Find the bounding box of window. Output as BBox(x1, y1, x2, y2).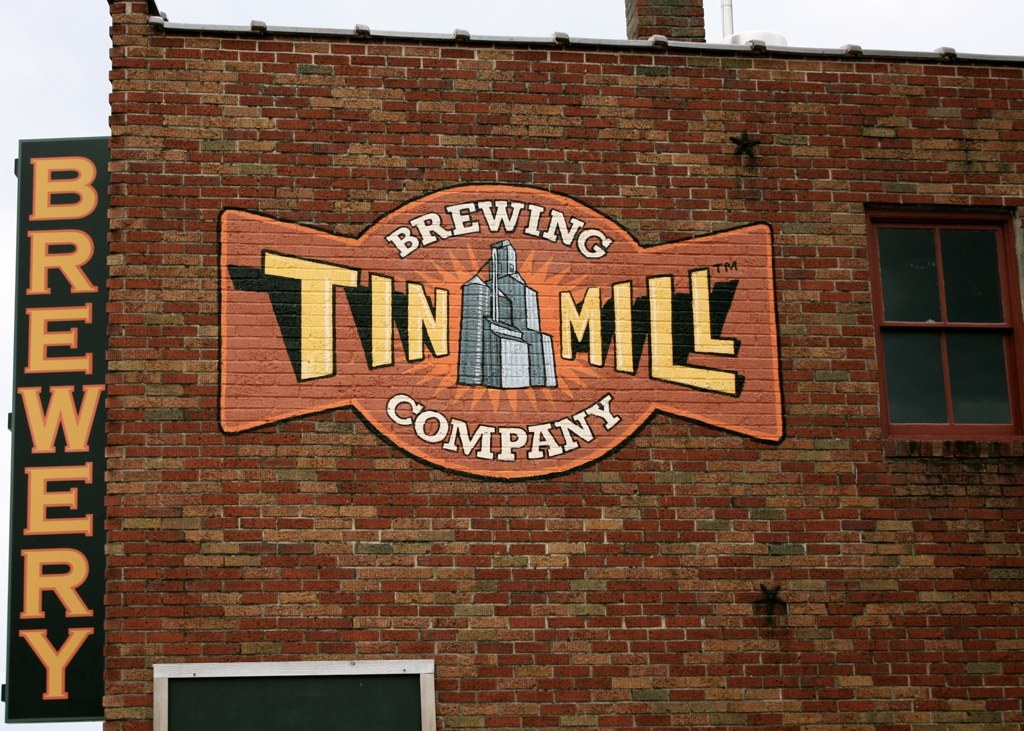
BBox(862, 206, 1023, 440).
